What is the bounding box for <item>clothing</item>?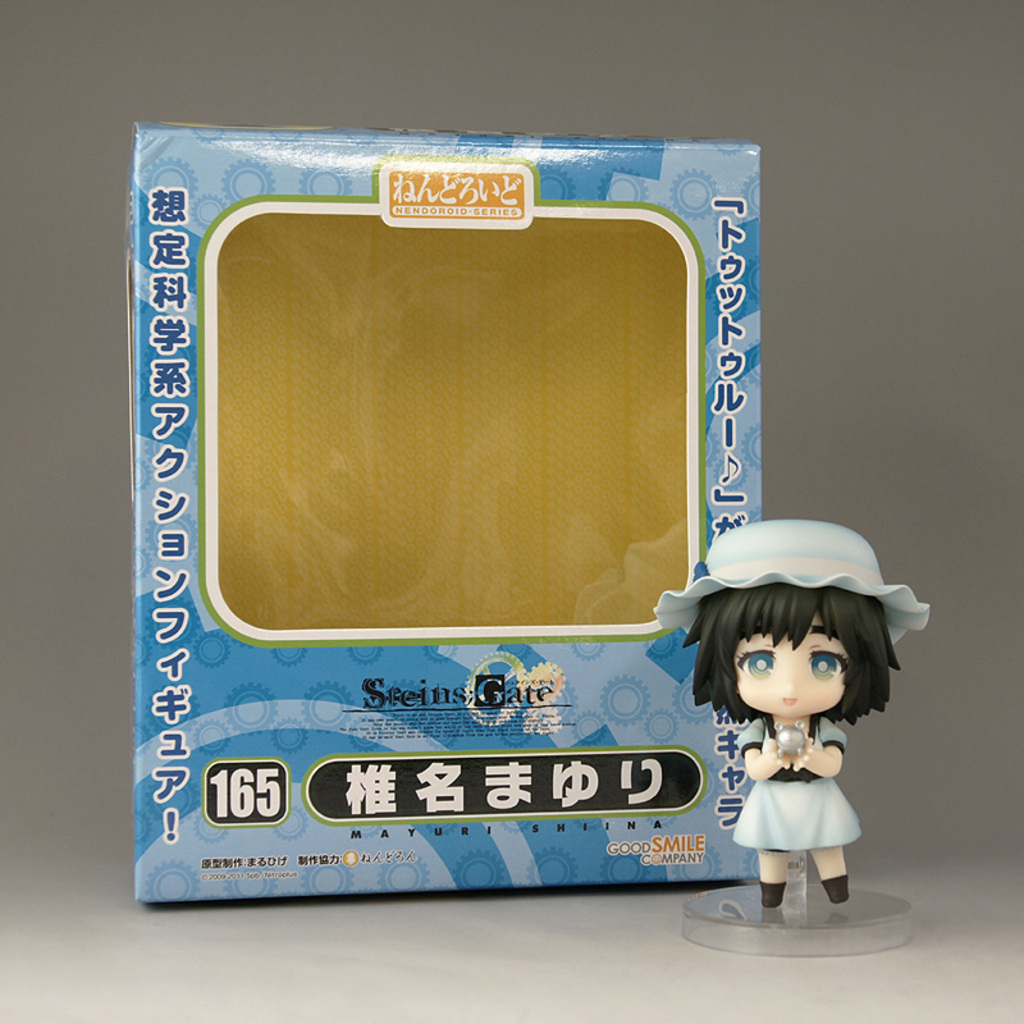
(x1=727, y1=704, x2=855, y2=851).
